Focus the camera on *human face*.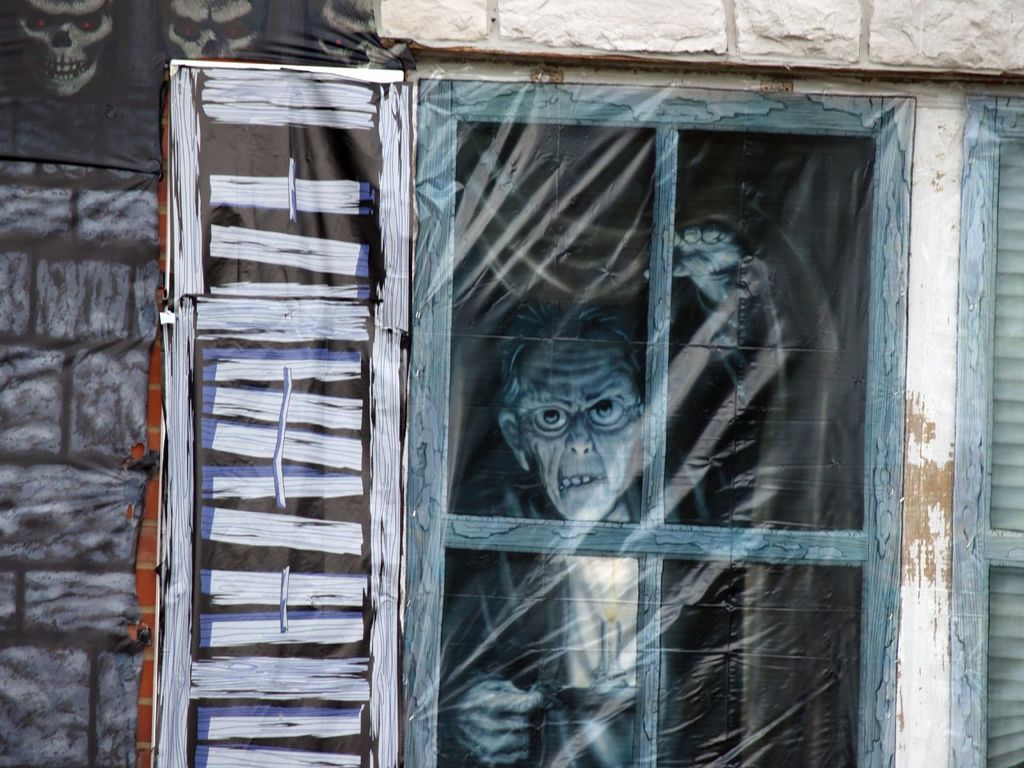
Focus region: region(508, 338, 640, 522).
